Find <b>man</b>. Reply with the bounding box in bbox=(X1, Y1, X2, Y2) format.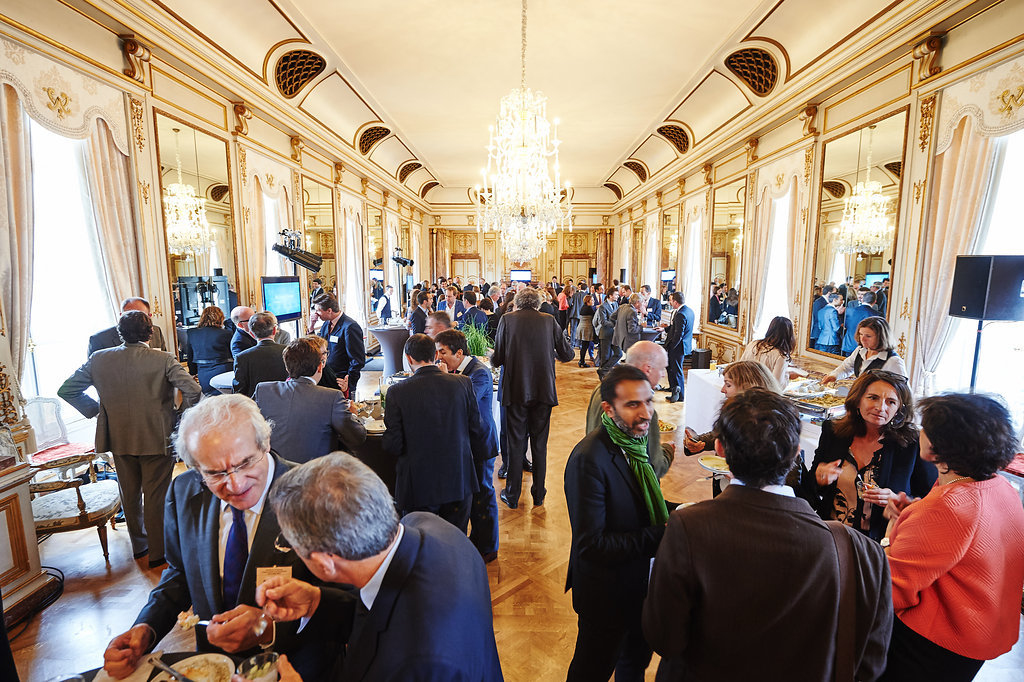
bbox=(489, 286, 577, 510).
